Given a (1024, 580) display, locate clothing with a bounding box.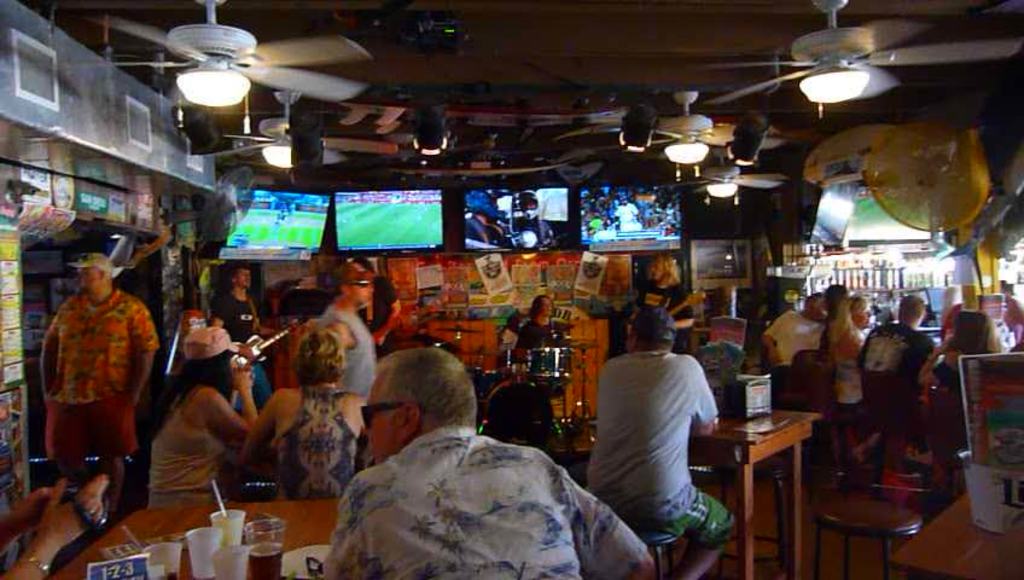
Located: [left=825, top=306, right=867, bottom=419].
